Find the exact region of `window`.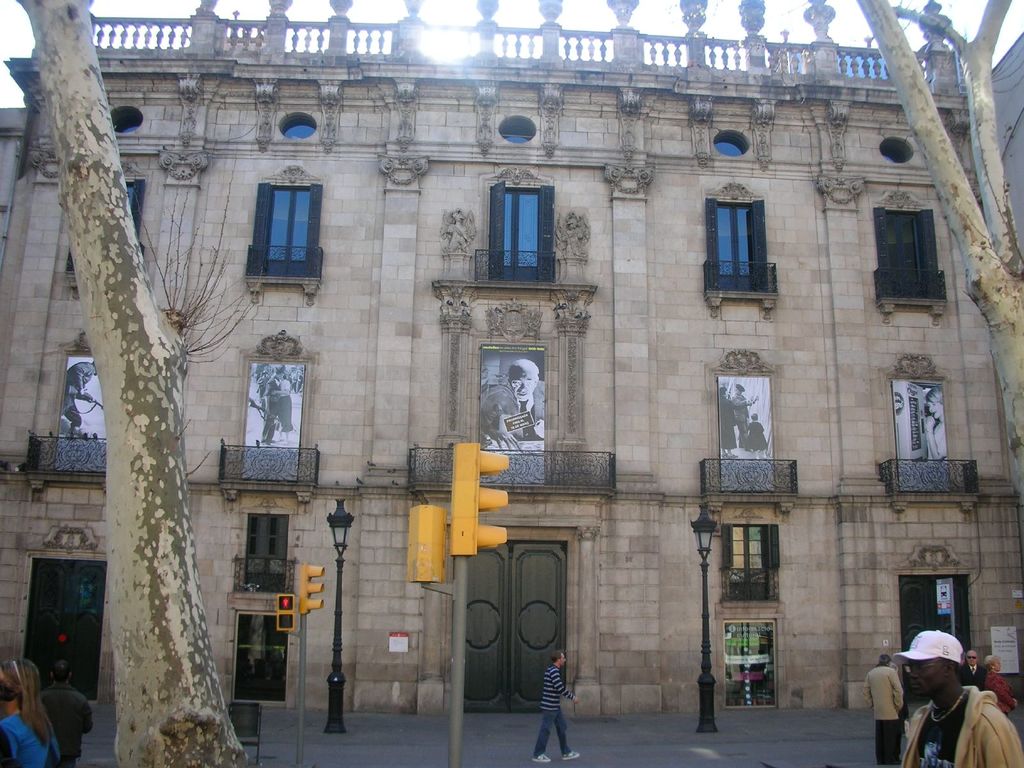
Exact region: x1=716, y1=525, x2=776, y2=609.
